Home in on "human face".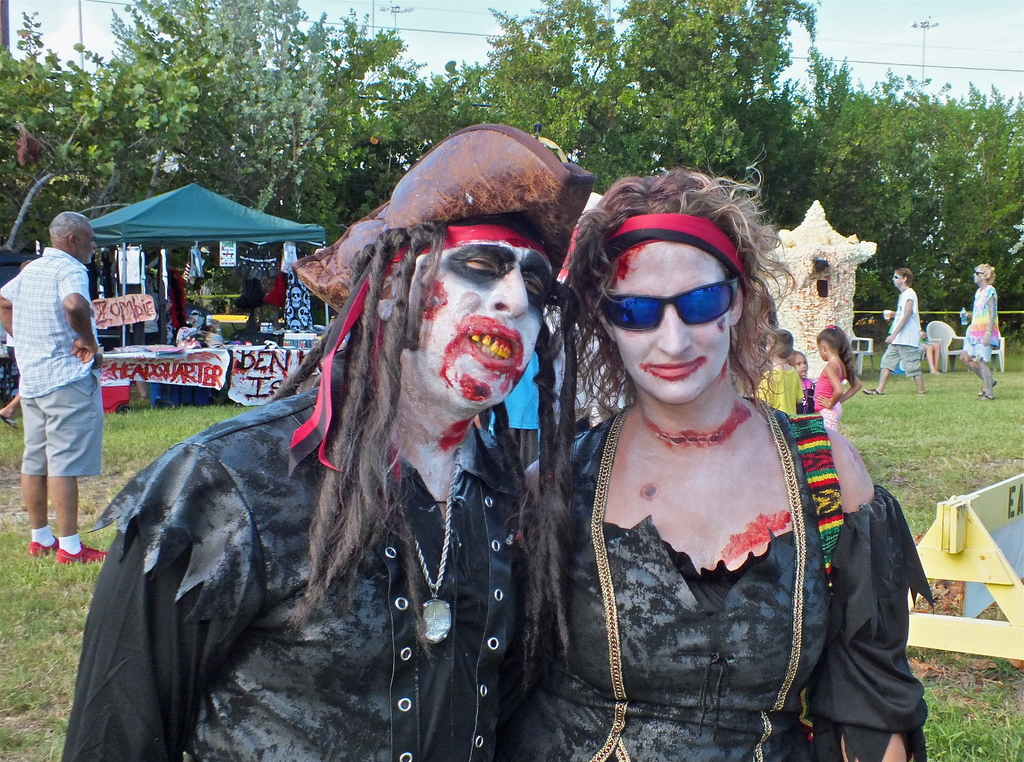
Homed in at {"left": 973, "top": 265, "right": 983, "bottom": 277}.
